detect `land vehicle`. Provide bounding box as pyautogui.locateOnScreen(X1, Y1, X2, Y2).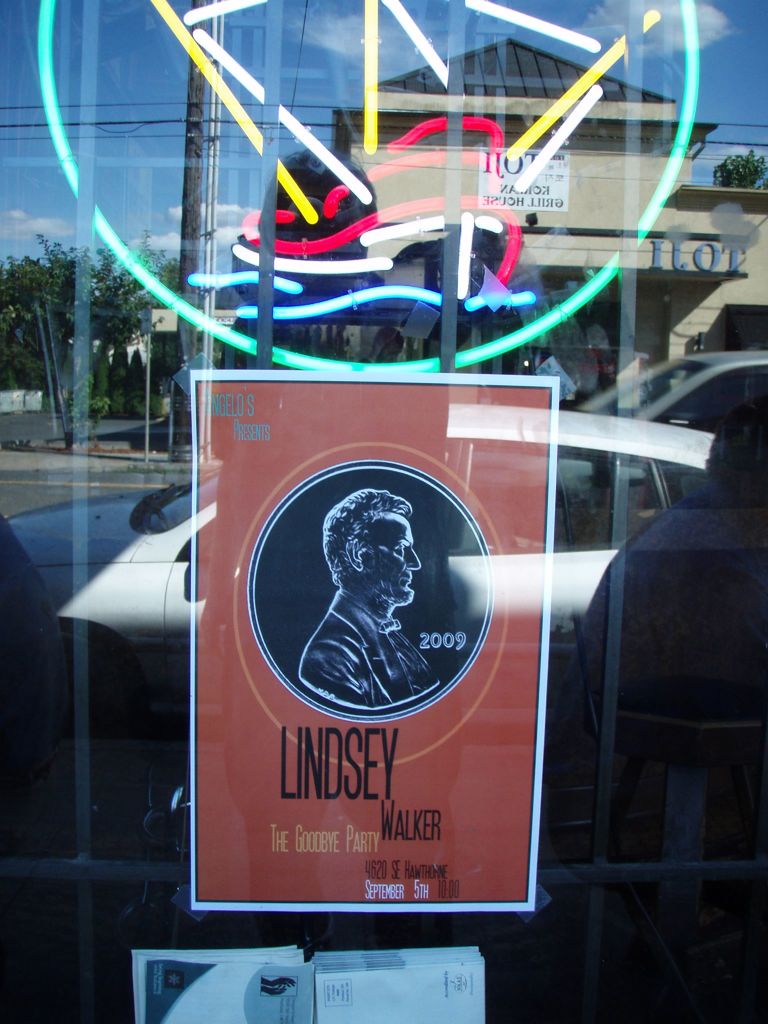
pyautogui.locateOnScreen(600, 328, 767, 467).
